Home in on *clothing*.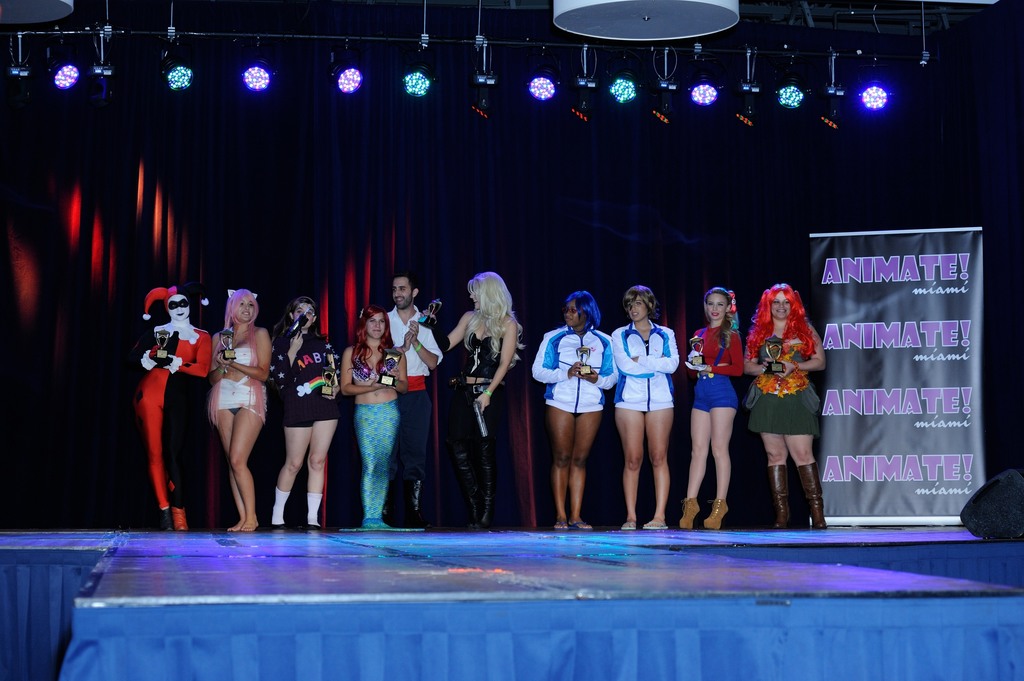
Homed in at bbox=[388, 306, 440, 525].
